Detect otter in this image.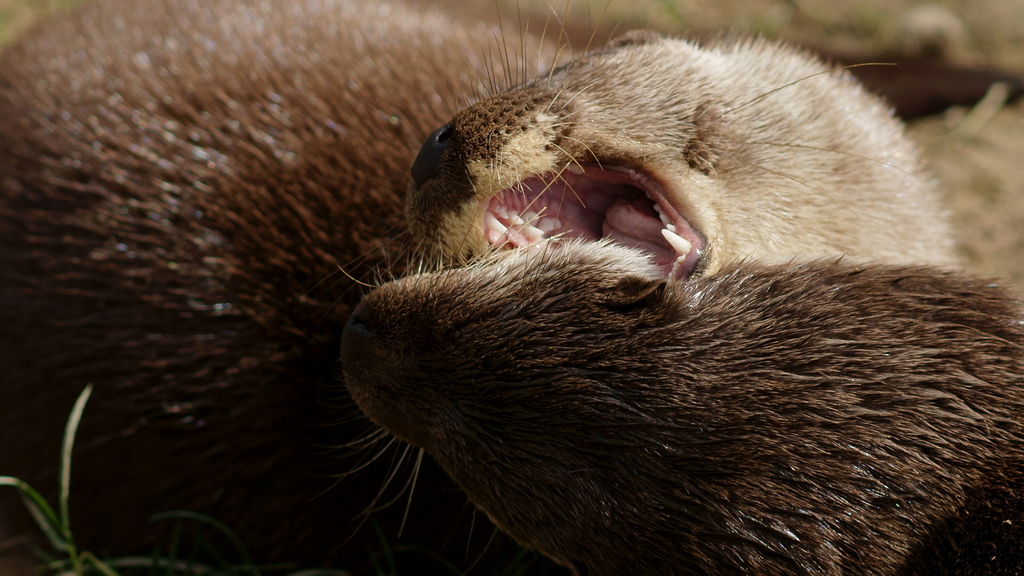
Detection: 317:233:1023:575.
